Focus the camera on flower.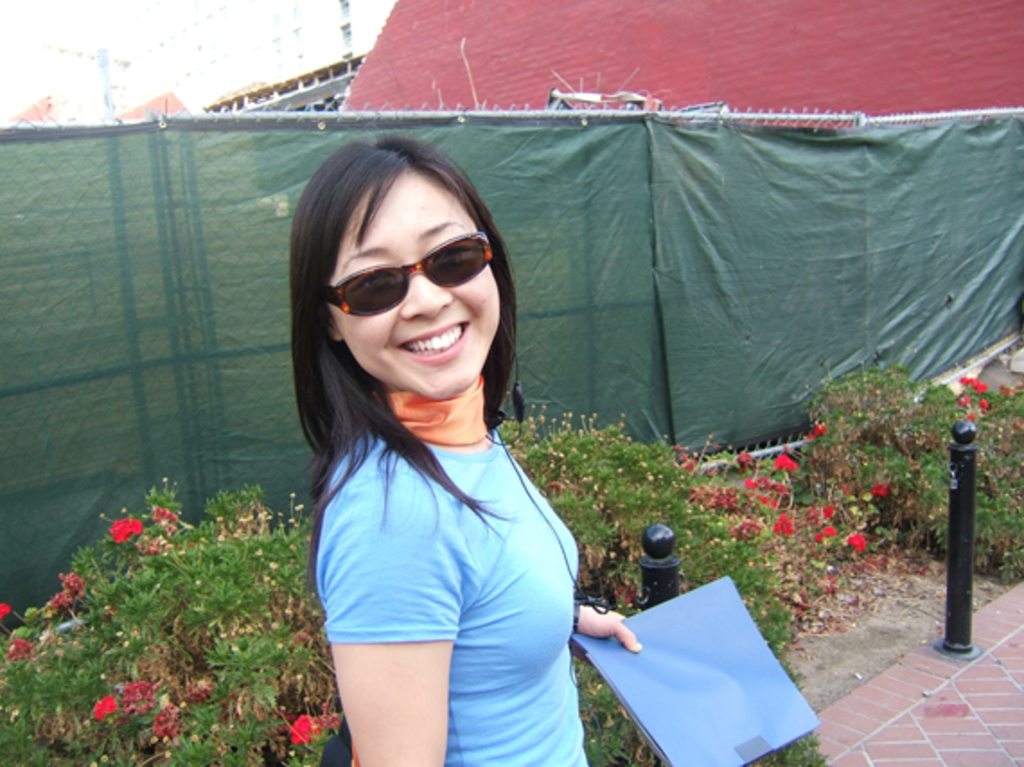
Focus region: bbox(771, 512, 792, 542).
